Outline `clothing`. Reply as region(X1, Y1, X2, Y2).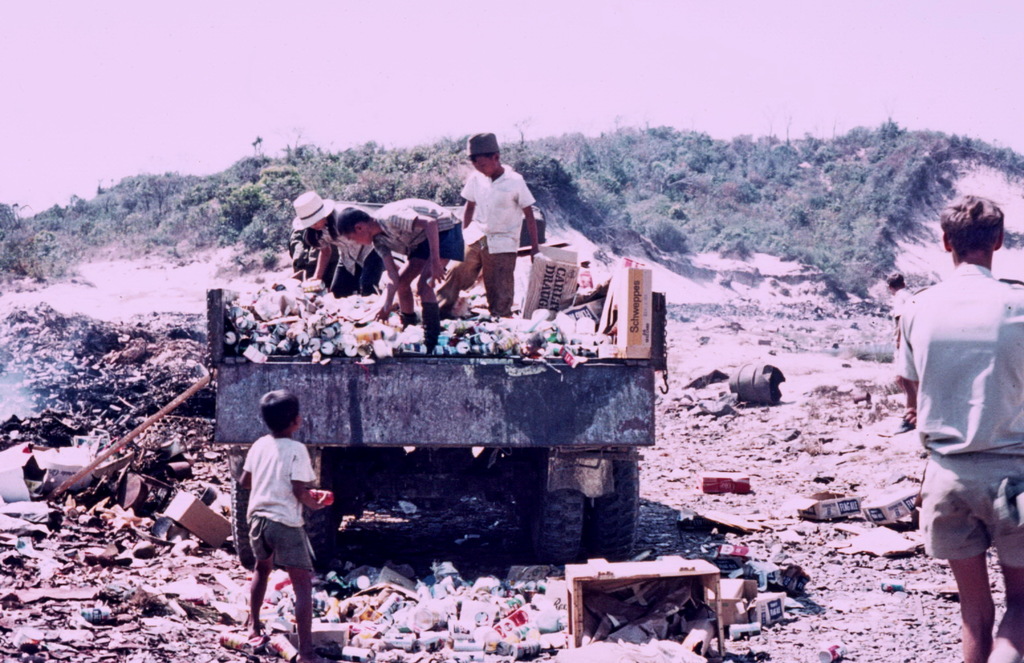
region(241, 434, 316, 570).
